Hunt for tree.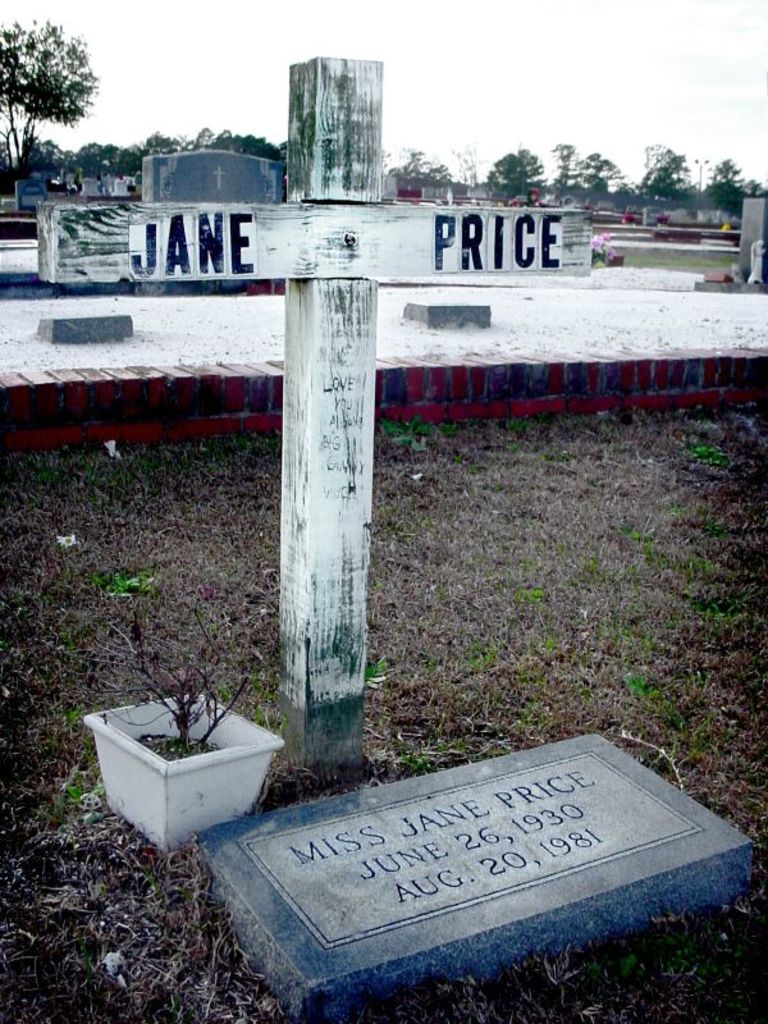
Hunted down at rect(476, 145, 552, 205).
